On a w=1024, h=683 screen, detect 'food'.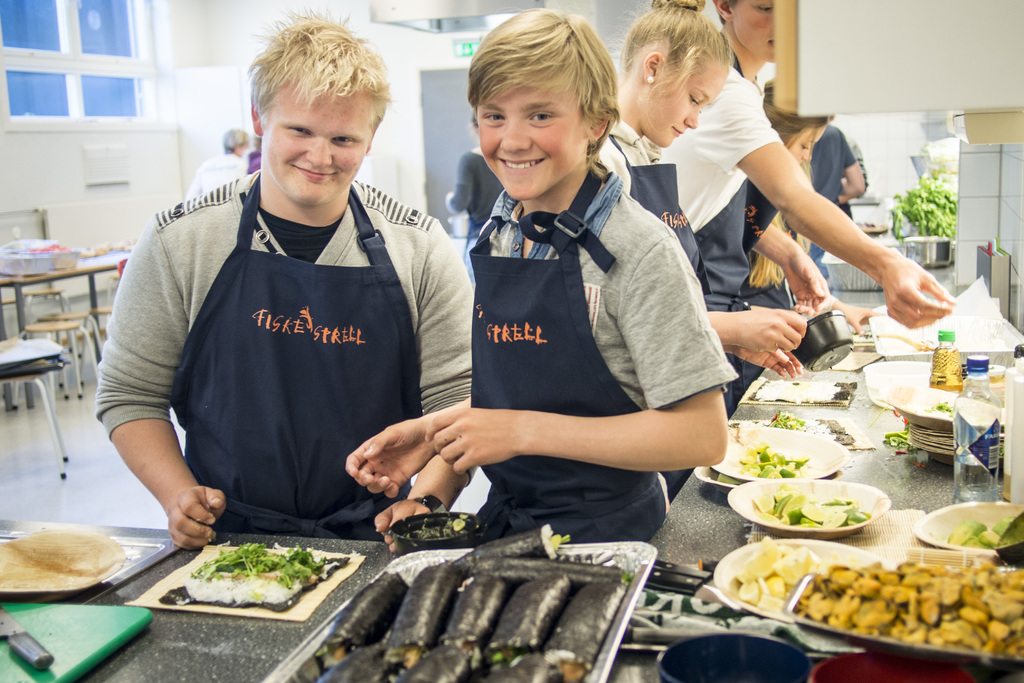
select_region(889, 169, 960, 238).
